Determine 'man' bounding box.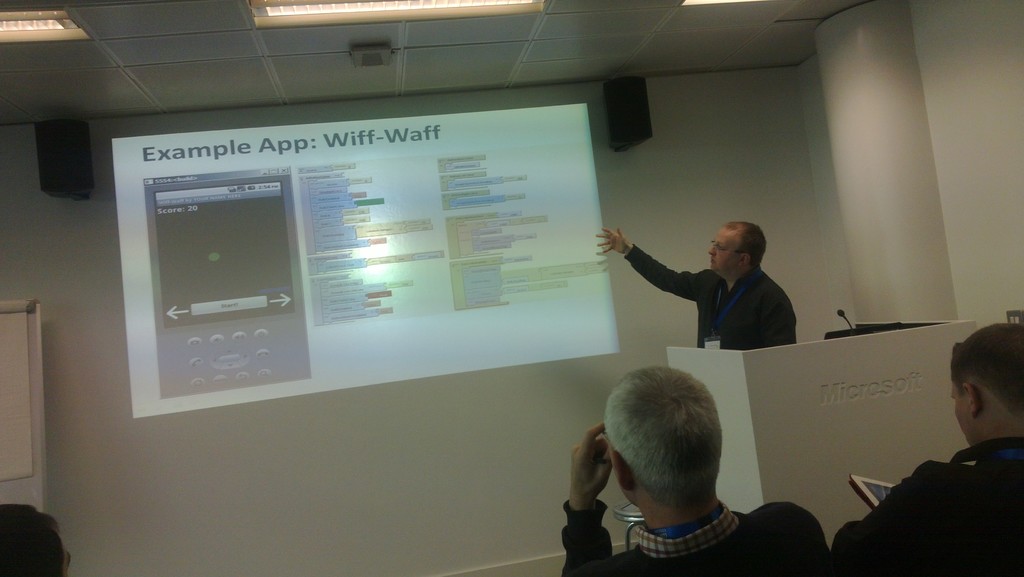
Determined: crop(543, 370, 819, 574).
